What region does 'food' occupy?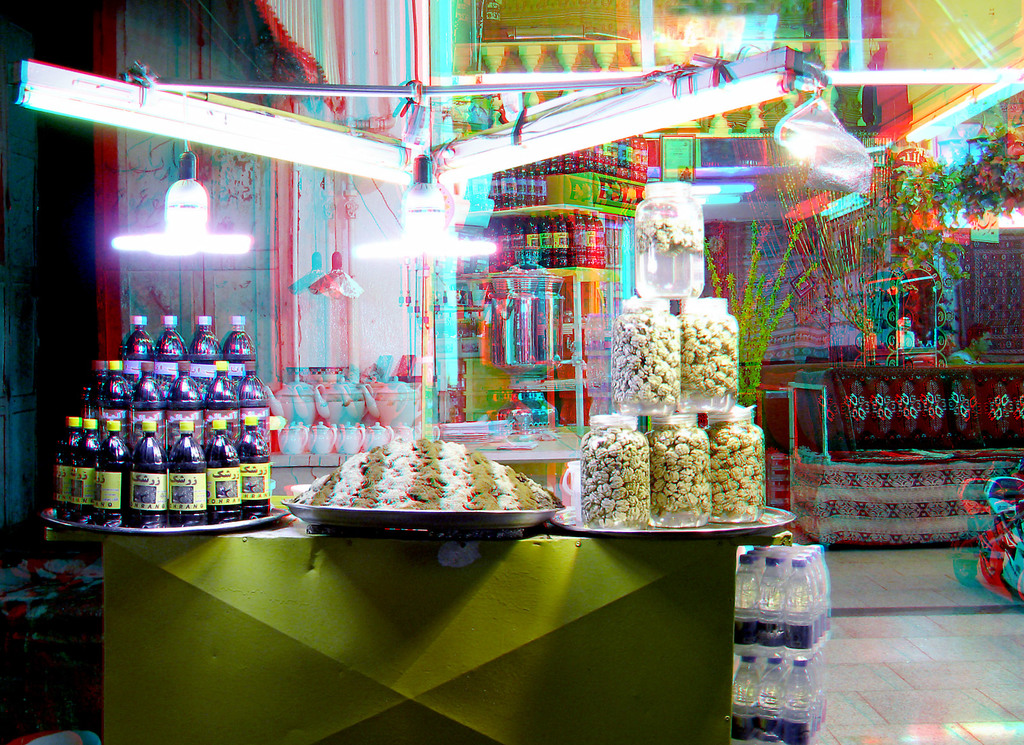
{"left": 314, "top": 434, "right": 569, "bottom": 530}.
